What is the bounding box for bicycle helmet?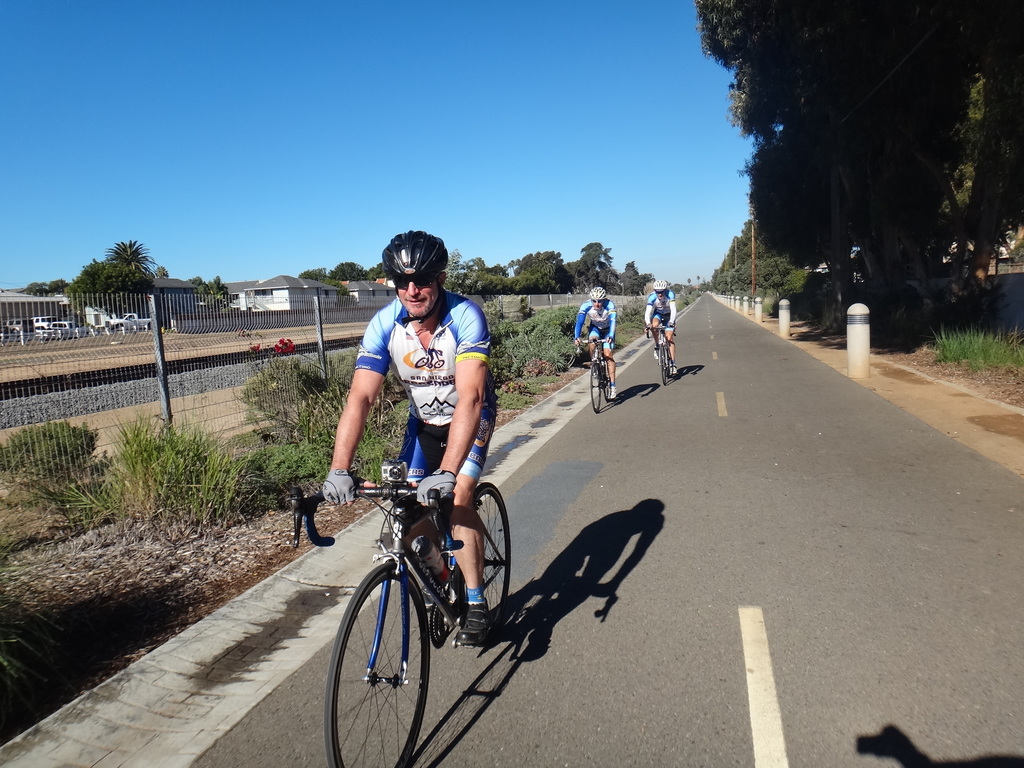
detection(379, 224, 445, 282).
